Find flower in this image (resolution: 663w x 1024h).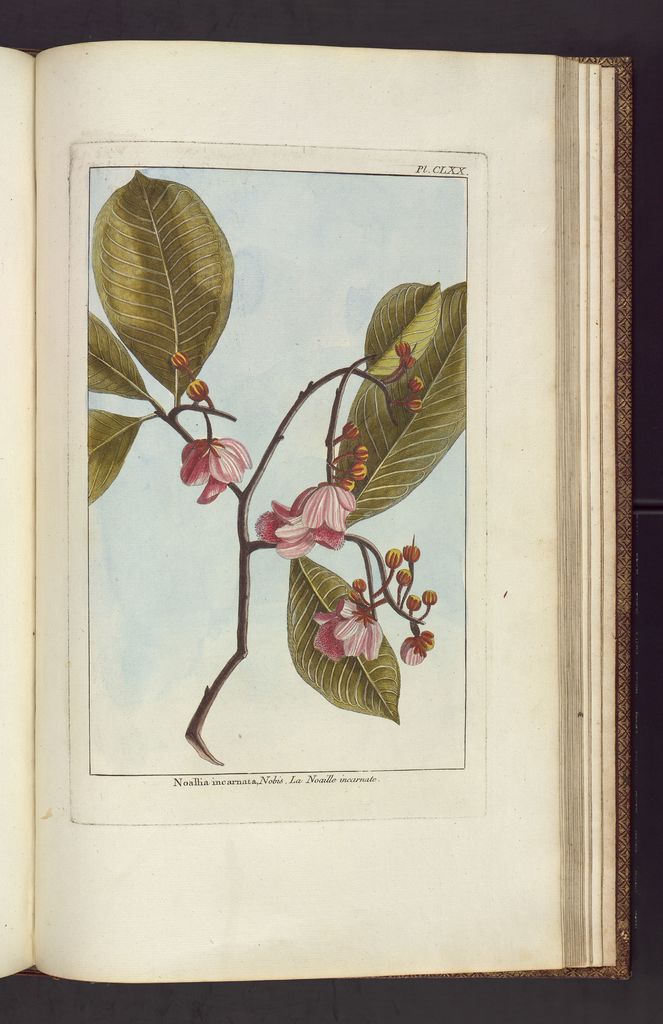
region(306, 598, 384, 664).
